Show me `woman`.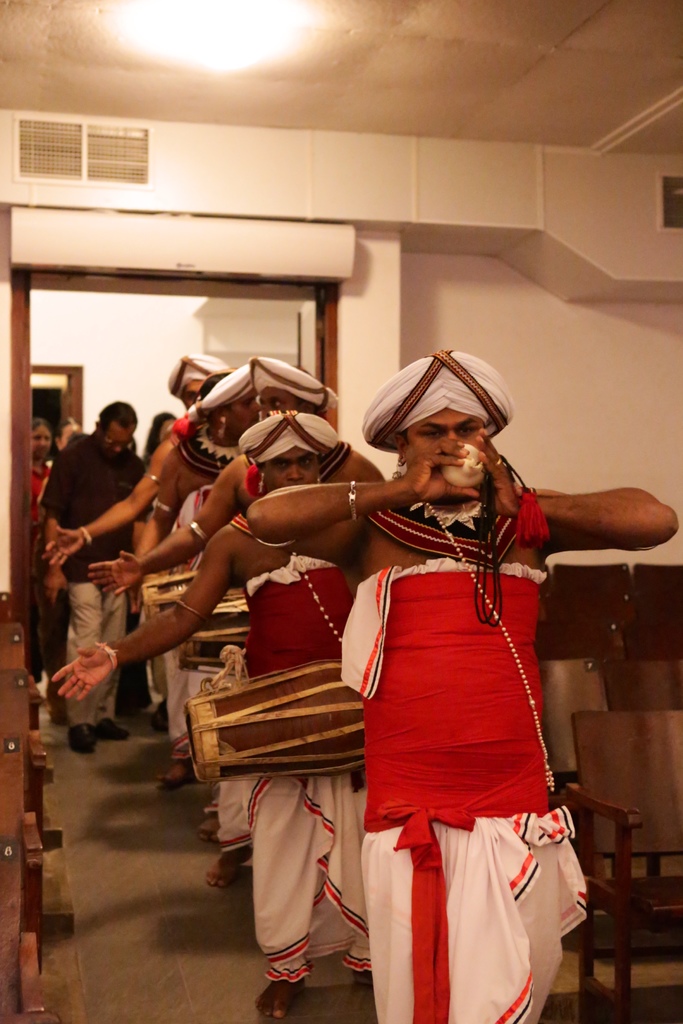
`woman` is here: box(28, 421, 53, 679).
